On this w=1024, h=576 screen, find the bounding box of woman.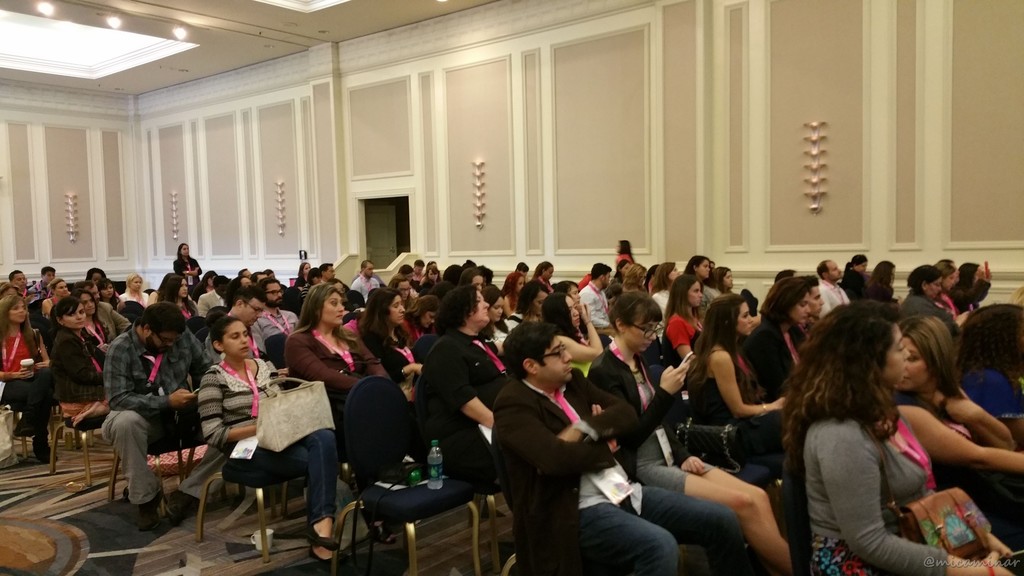
Bounding box: (x1=866, y1=257, x2=901, y2=301).
